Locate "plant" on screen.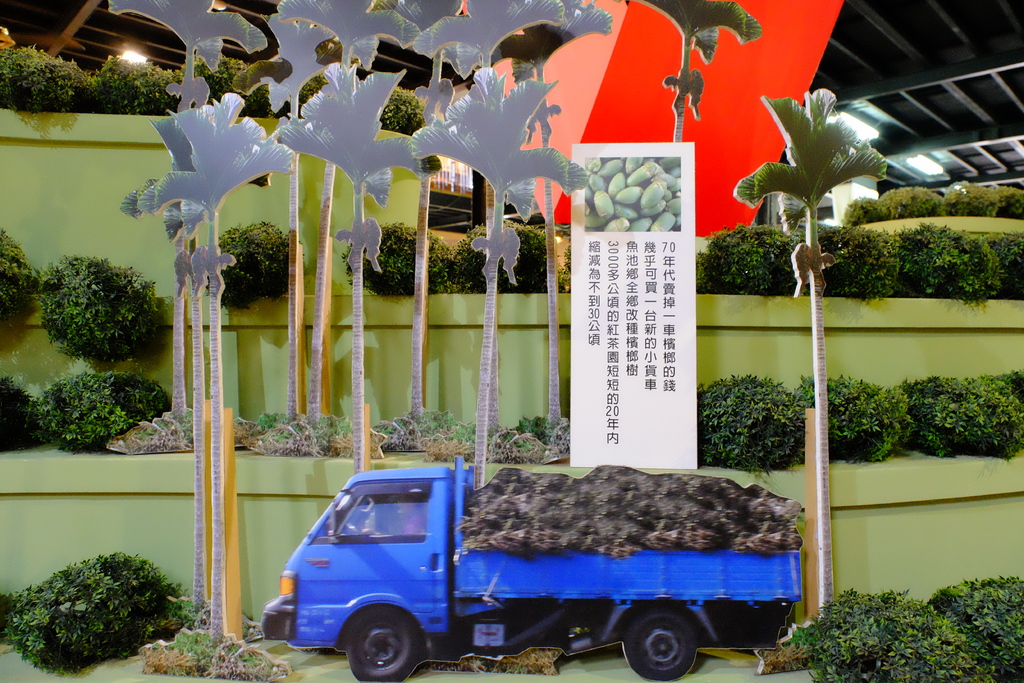
On screen at [997, 231, 1023, 304].
